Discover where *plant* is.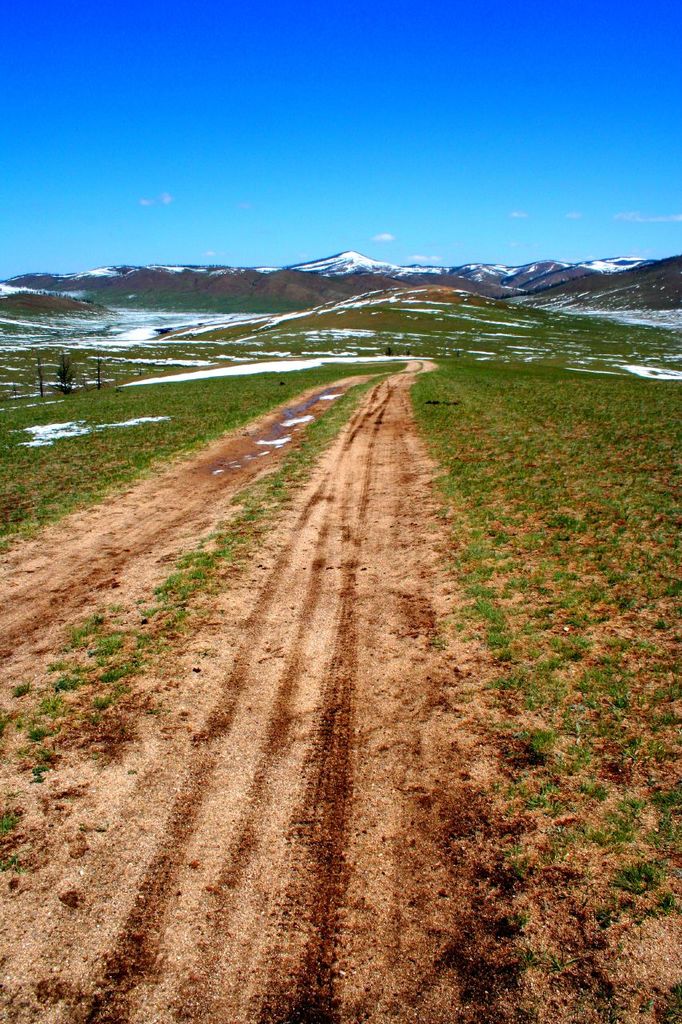
Discovered at l=130, t=651, r=147, b=662.
